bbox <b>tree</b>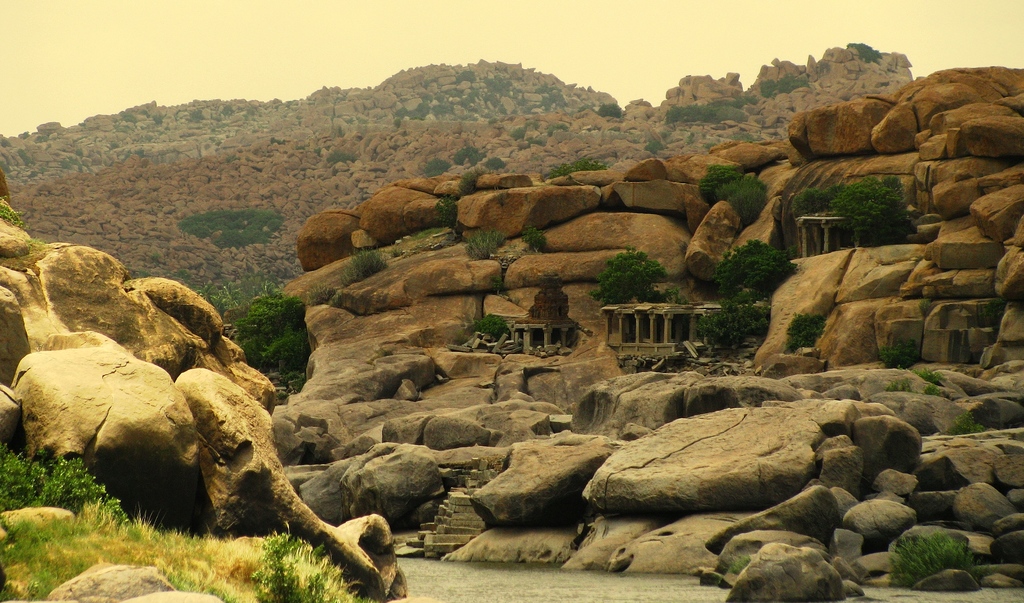
bbox(833, 190, 938, 241)
